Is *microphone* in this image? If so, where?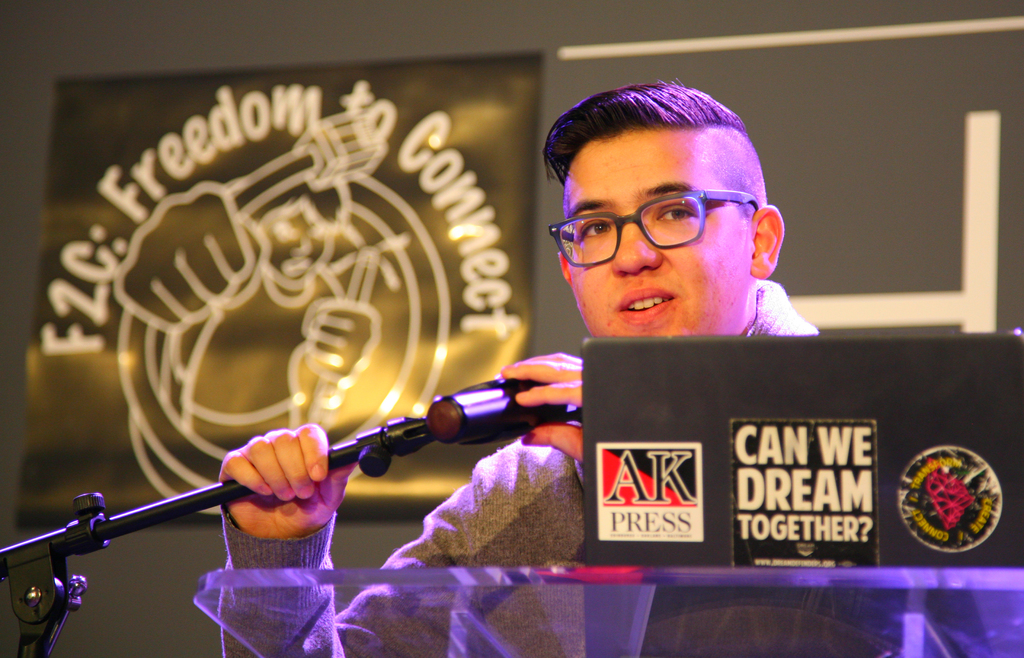
Yes, at [421,369,594,447].
